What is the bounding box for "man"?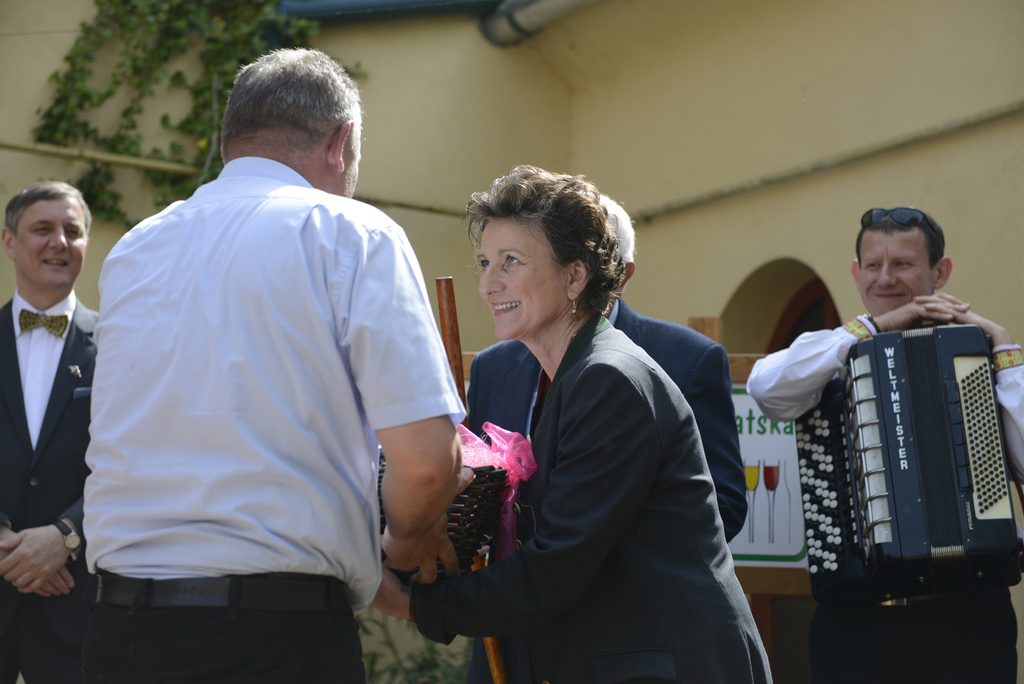
0/184/104/683.
